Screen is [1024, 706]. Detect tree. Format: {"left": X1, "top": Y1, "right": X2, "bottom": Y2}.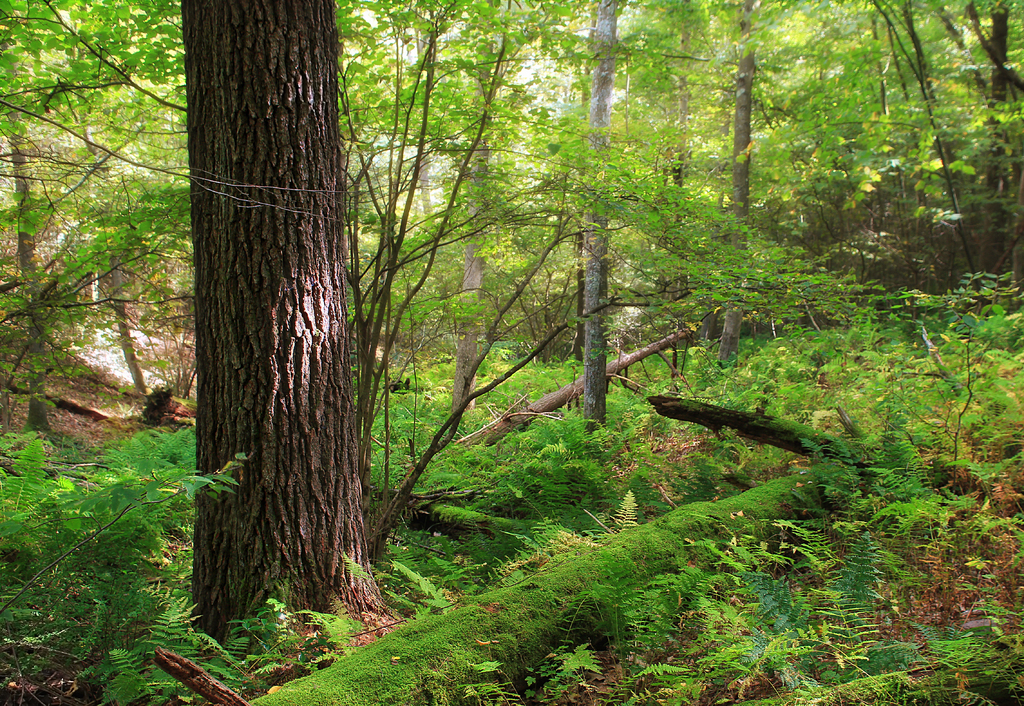
{"left": 511, "top": 0, "right": 693, "bottom": 431}.
